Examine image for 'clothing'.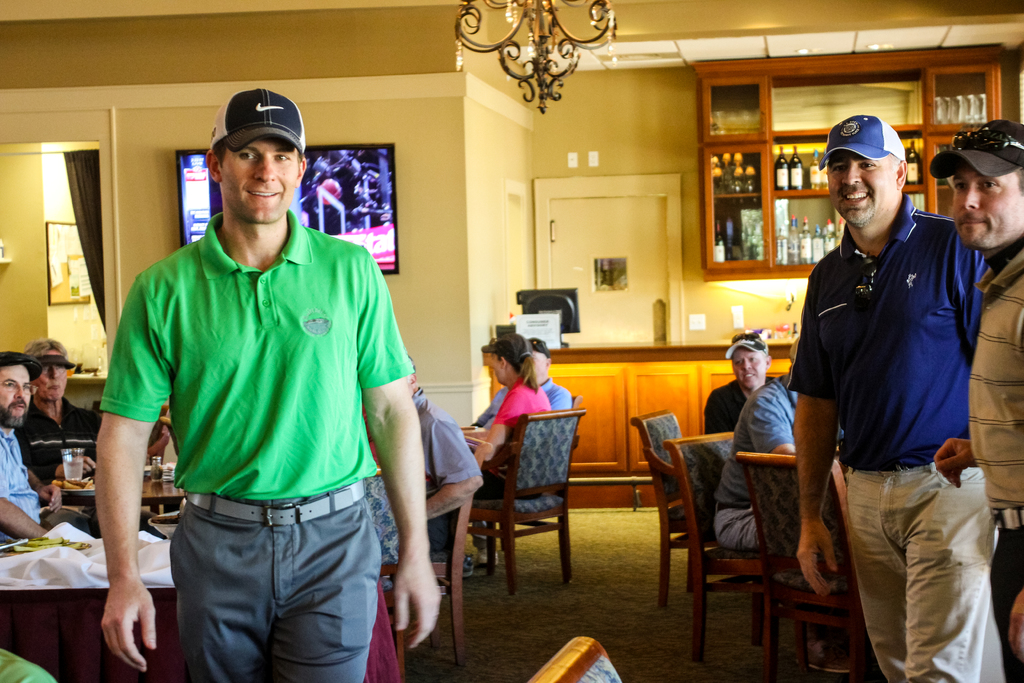
Examination result: <box>18,396,97,479</box>.
